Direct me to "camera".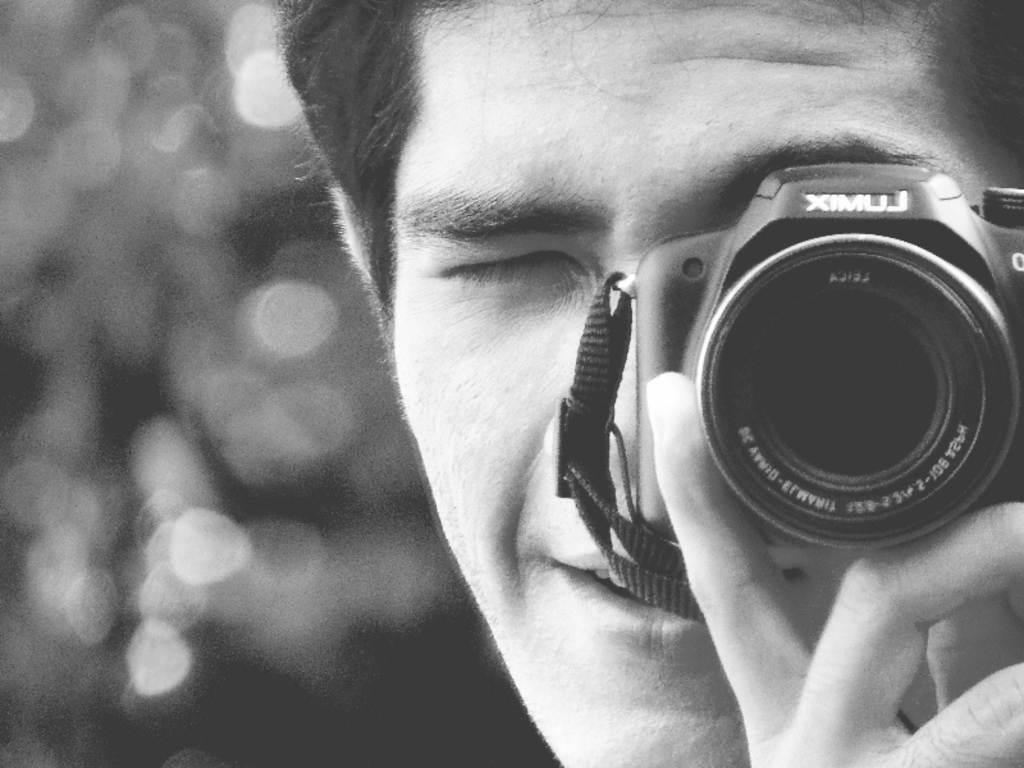
Direction: 563, 136, 1023, 605.
